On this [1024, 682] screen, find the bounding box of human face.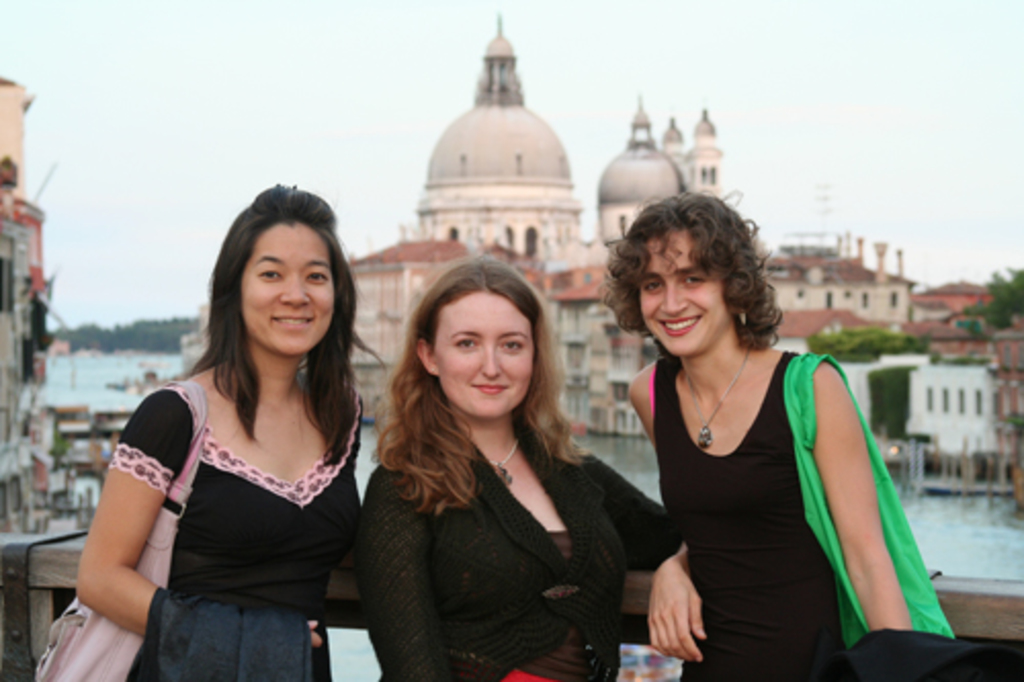
Bounding box: [635,225,739,358].
